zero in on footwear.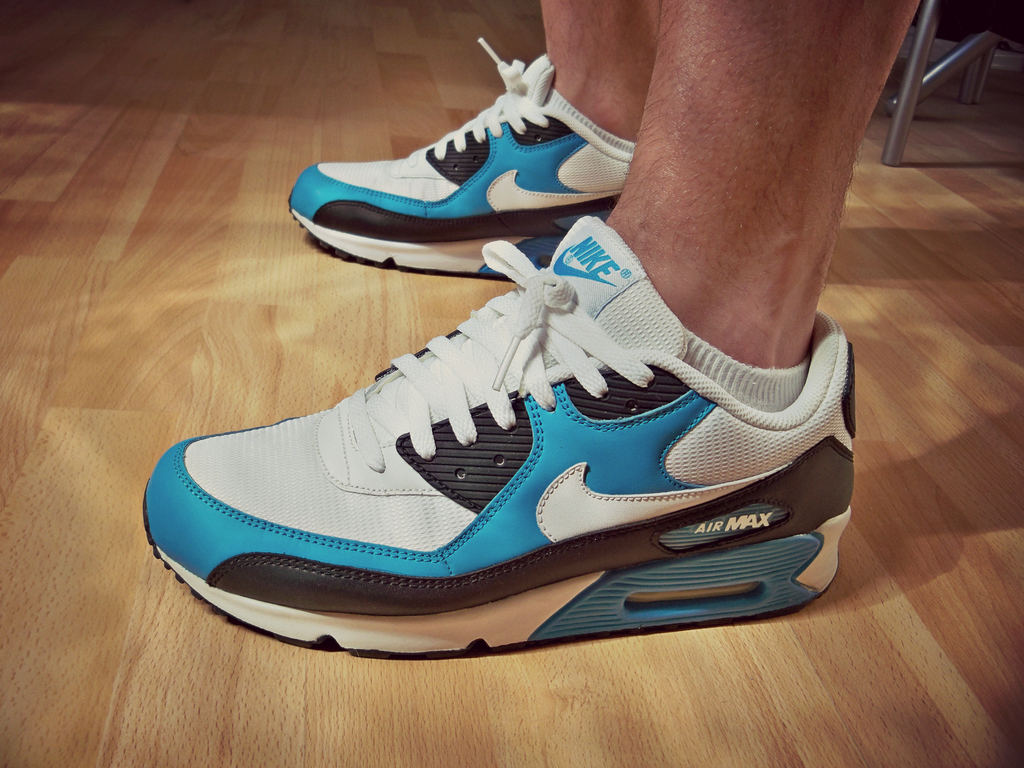
Zeroed in: (140, 211, 854, 654).
